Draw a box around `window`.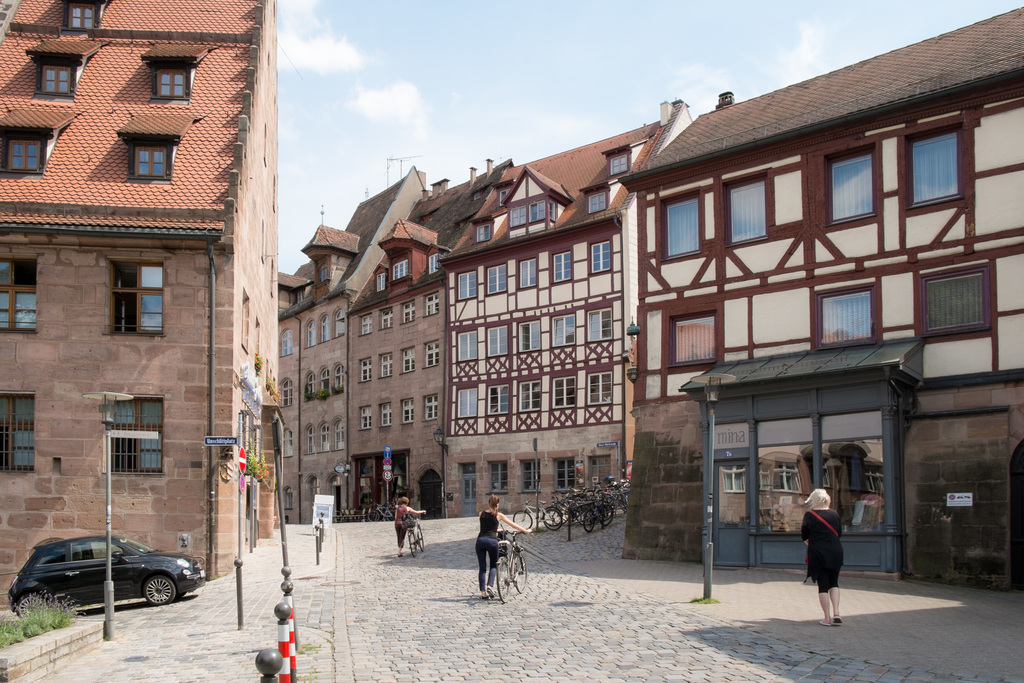
Rect(130, 145, 164, 176).
